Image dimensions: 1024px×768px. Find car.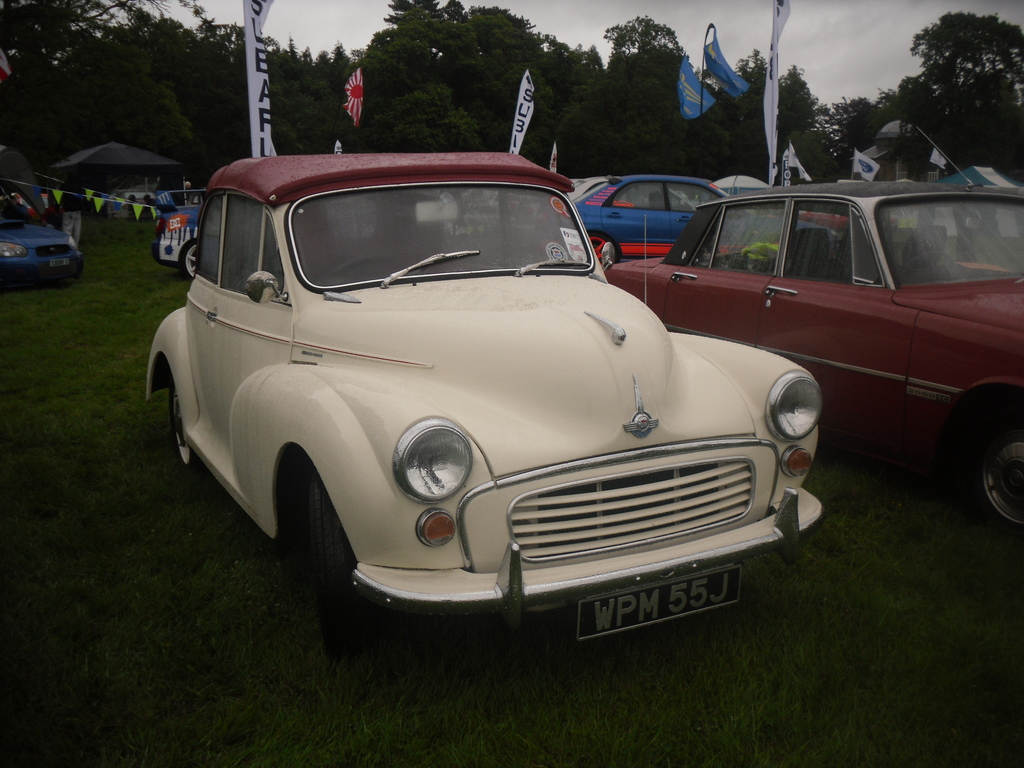
Rect(140, 152, 828, 650).
